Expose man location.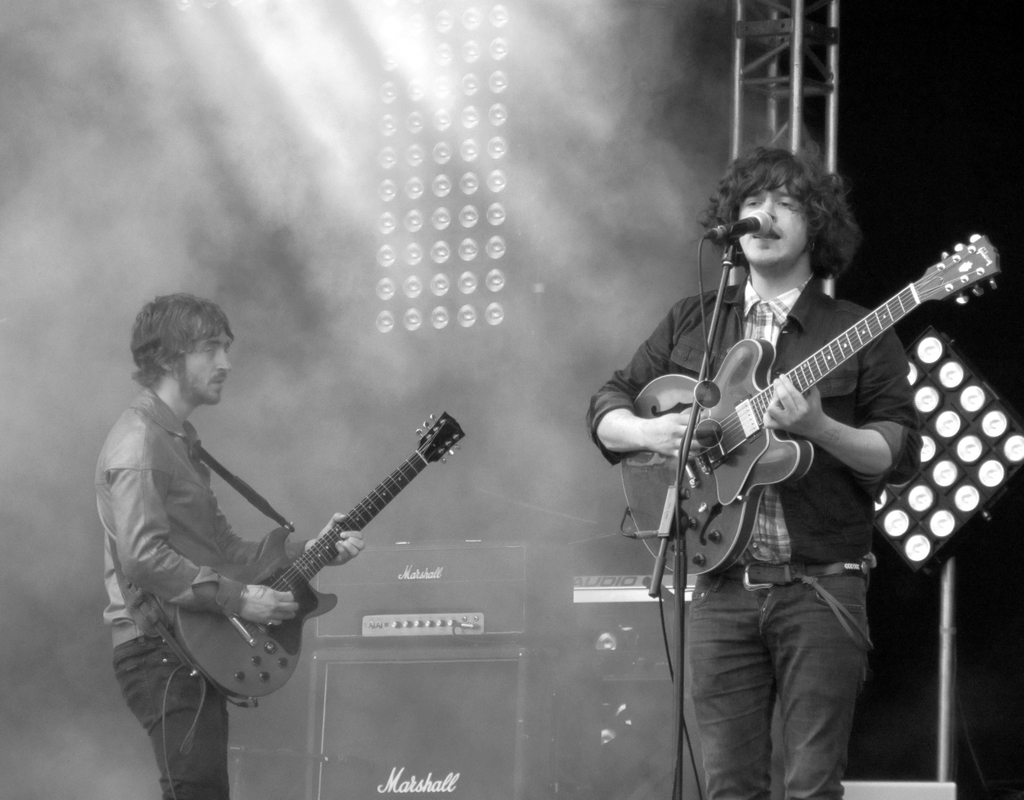
Exposed at BBox(586, 135, 923, 799).
